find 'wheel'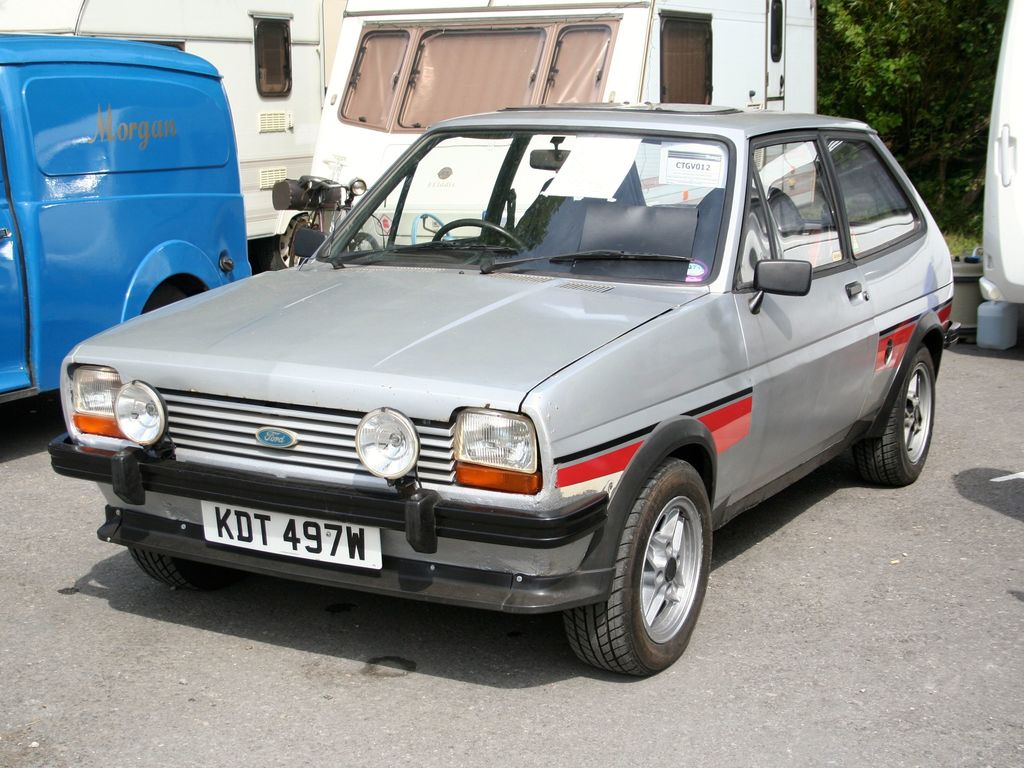
region(428, 213, 527, 261)
